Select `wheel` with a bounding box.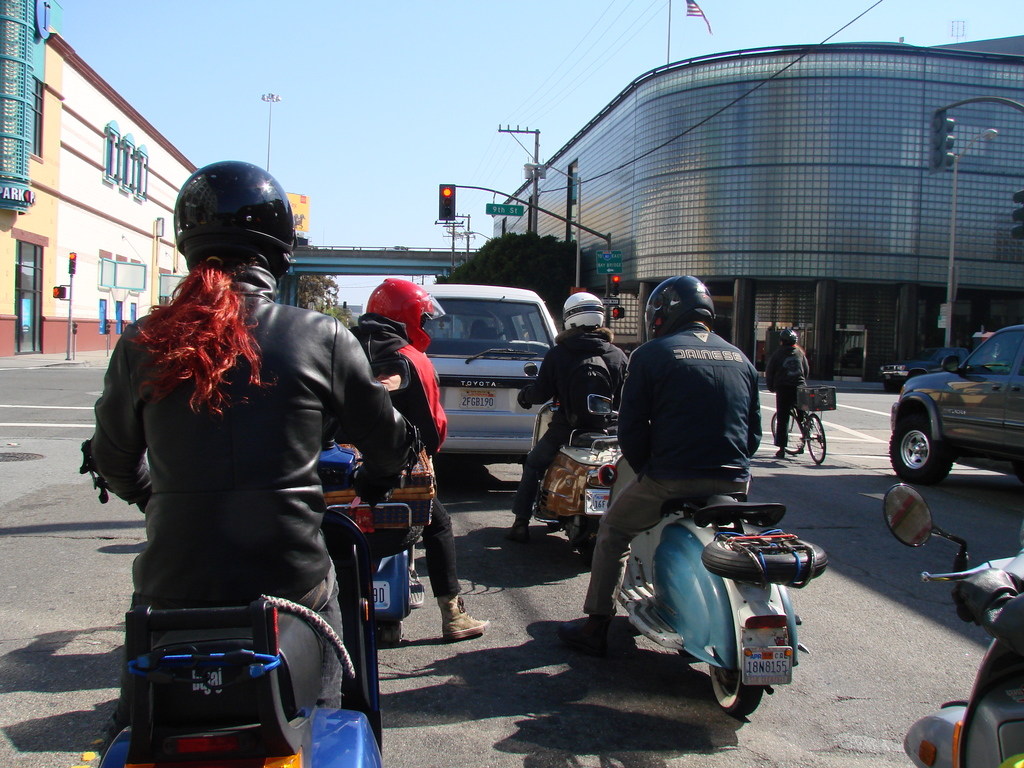
rect(701, 532, 829, 582).
